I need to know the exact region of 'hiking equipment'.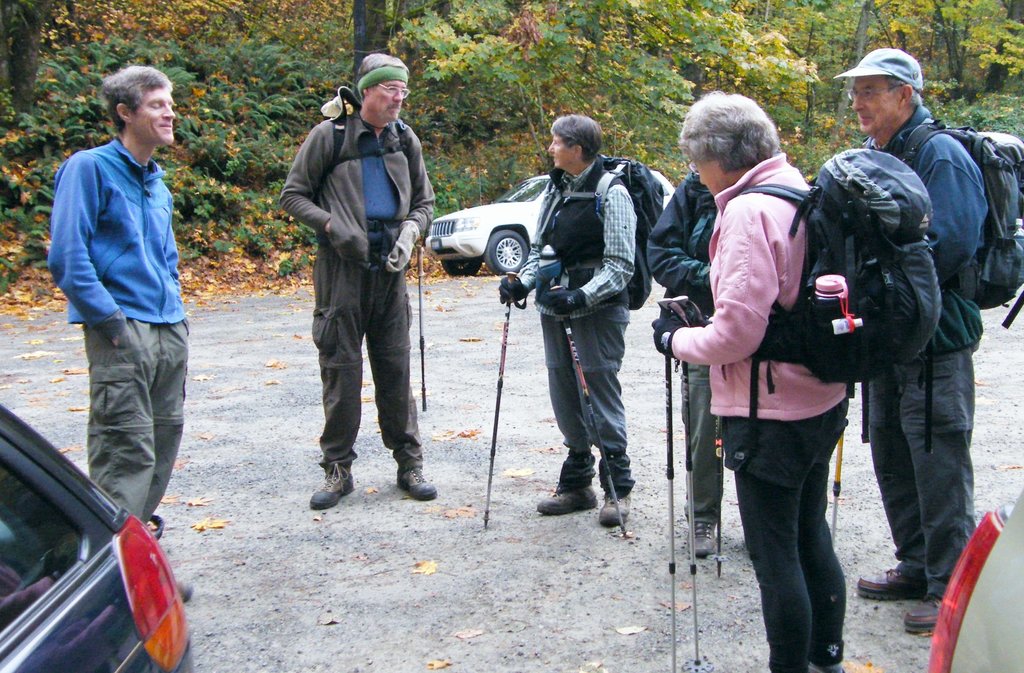
Region: l=319, t=87, r=409, b=183.
